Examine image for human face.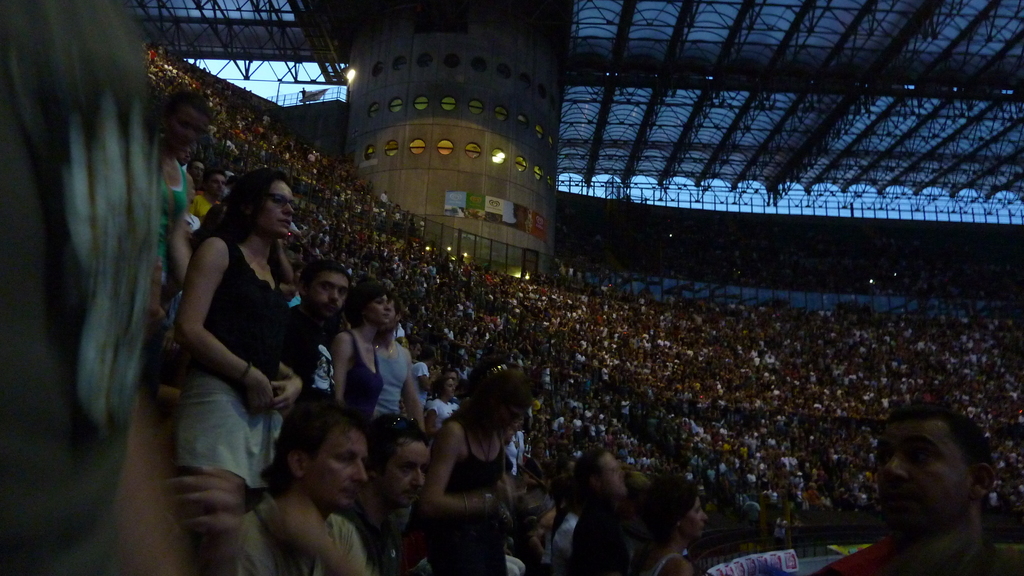
Examination result: l=268, t=186, r=295, b=236.
